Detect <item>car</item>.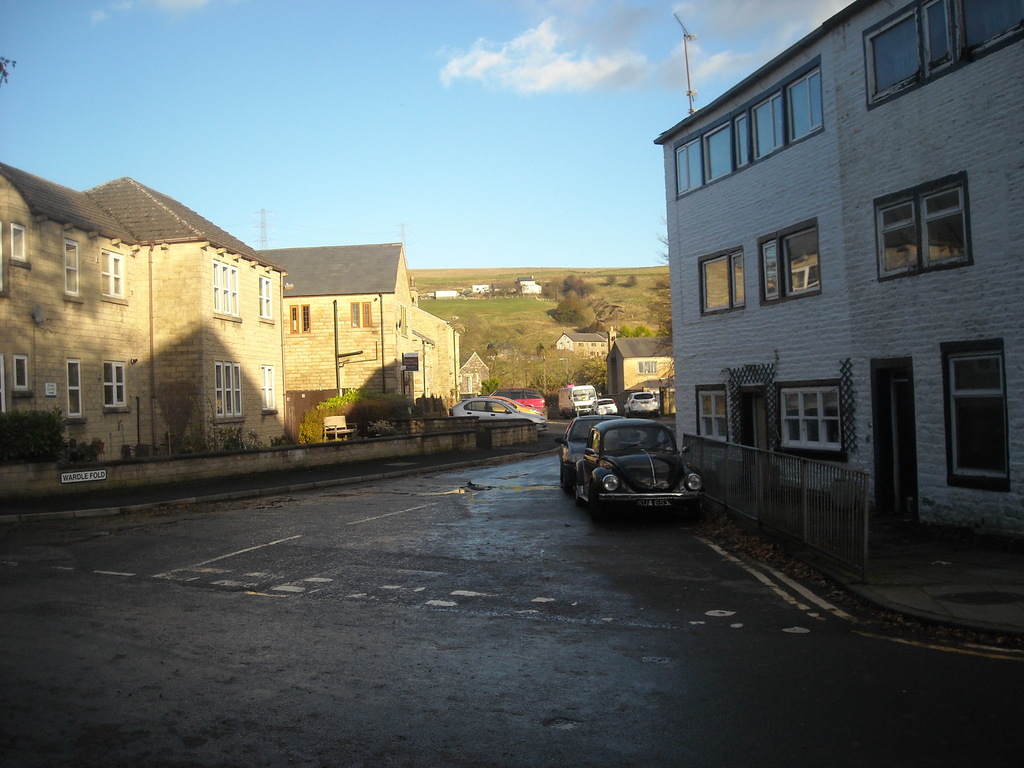
Detected at {"x1": 492, "y1": 397, "x2": 542, "y2": 415}.
